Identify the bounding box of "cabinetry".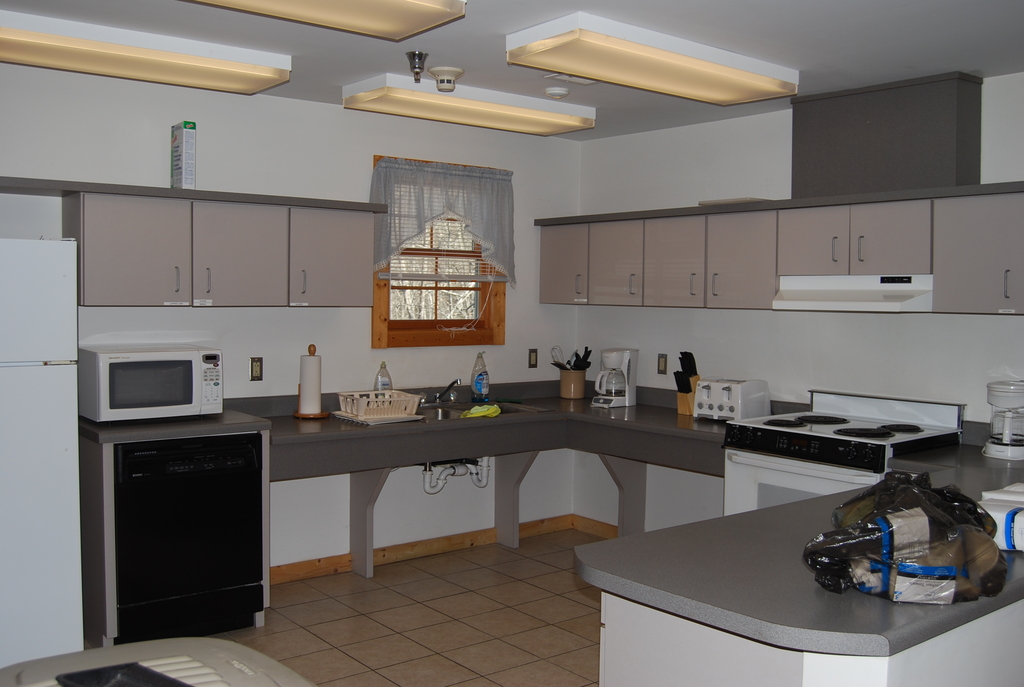
{"x1": 932, "y1": 201, "x2": 1023, "y2": 315}.
